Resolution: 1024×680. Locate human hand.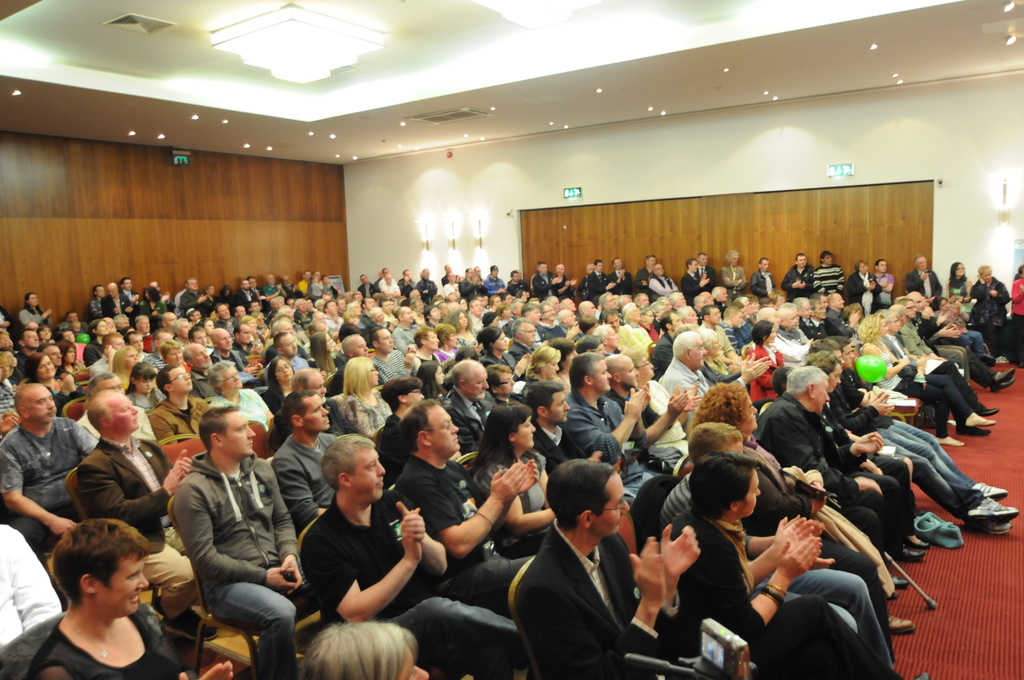
l=740, t=353, r=770, b=368.
